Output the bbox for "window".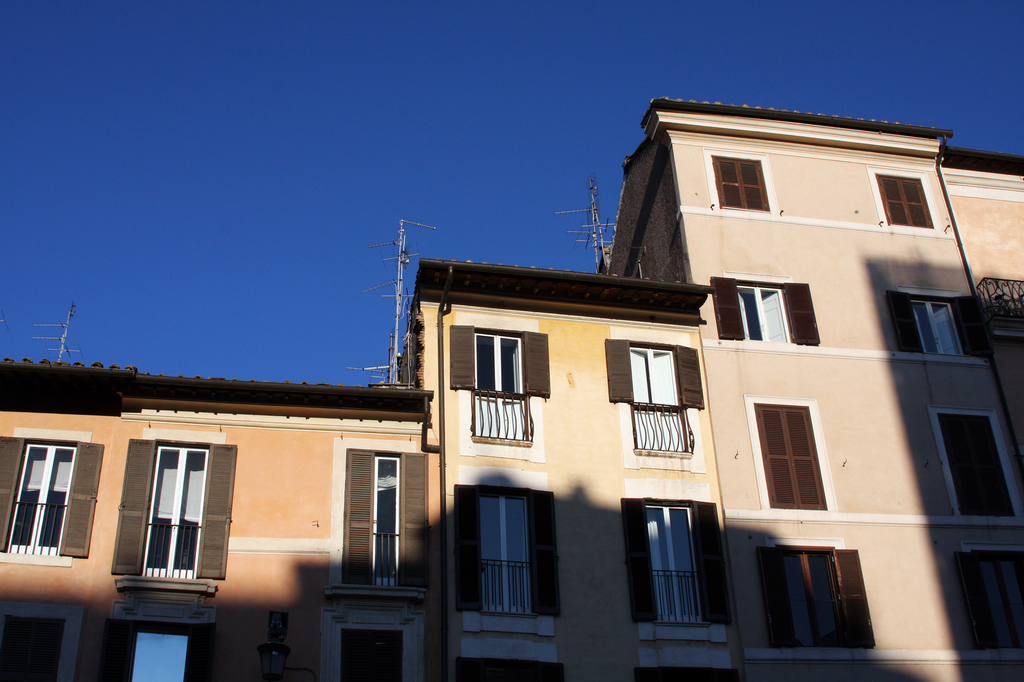
[703,146,781,214].
